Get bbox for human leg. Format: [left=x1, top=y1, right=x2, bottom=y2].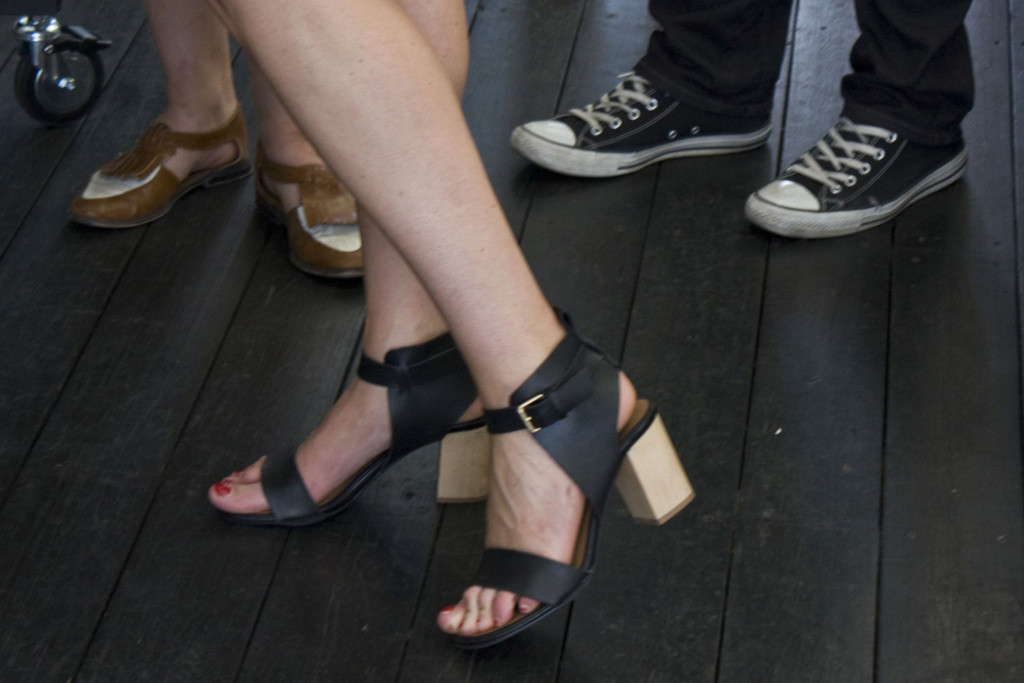
[left=739, top=0, right=974, bottom=241].
